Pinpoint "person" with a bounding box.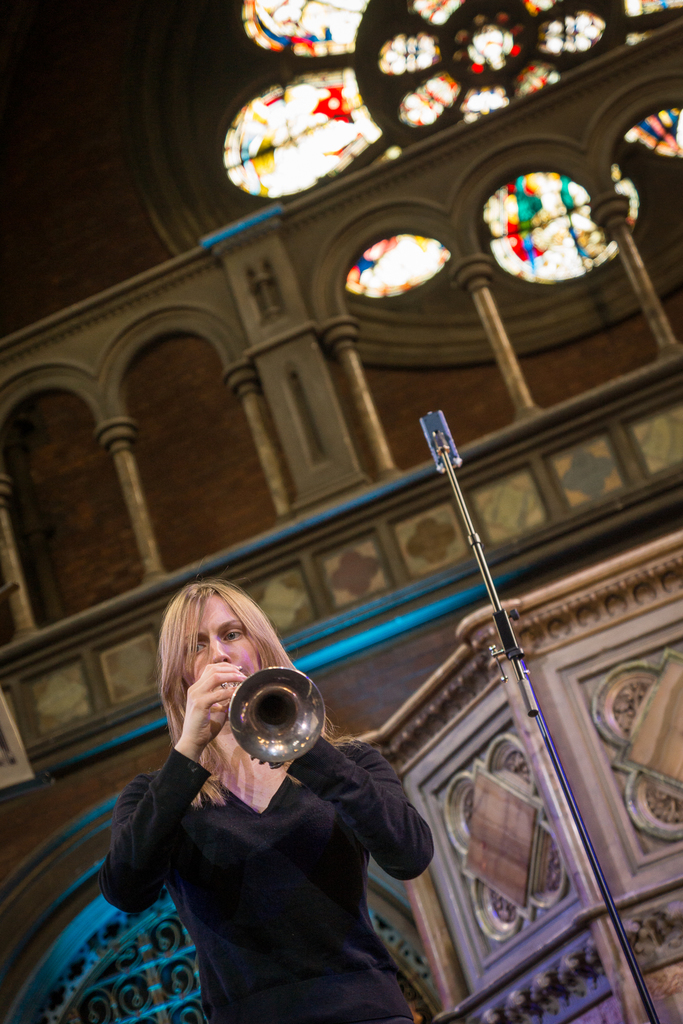
x1=151 y1=586 x2=429 y2=1005.
